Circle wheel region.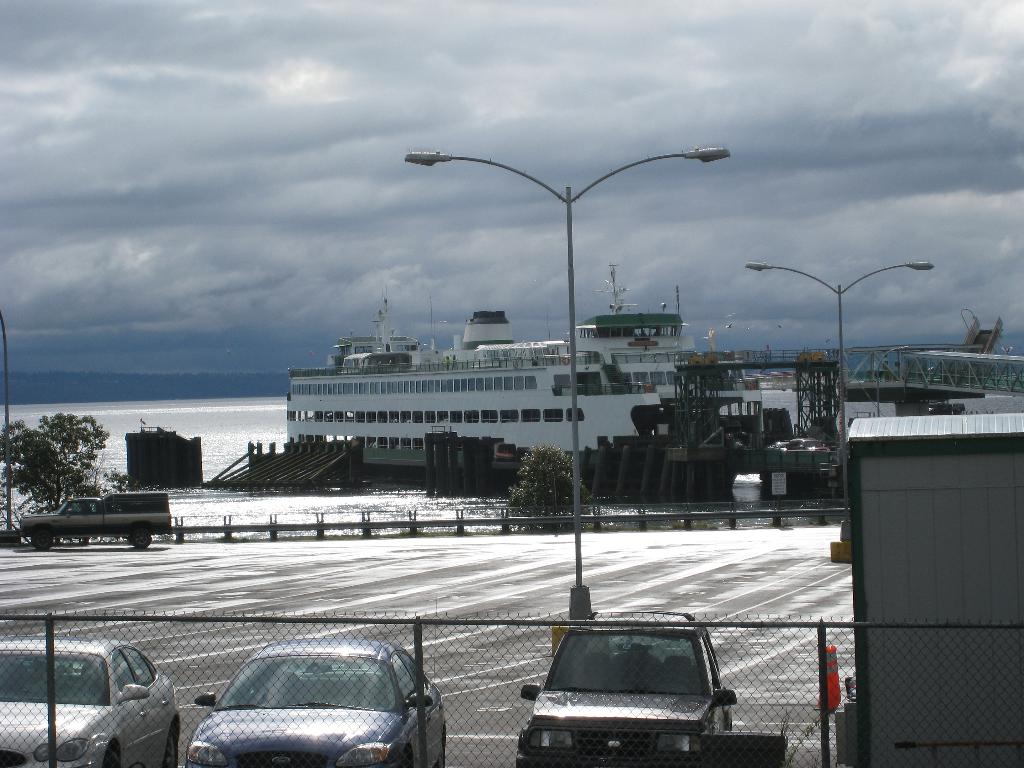
Region: rect(128, 529, 154, 549).
